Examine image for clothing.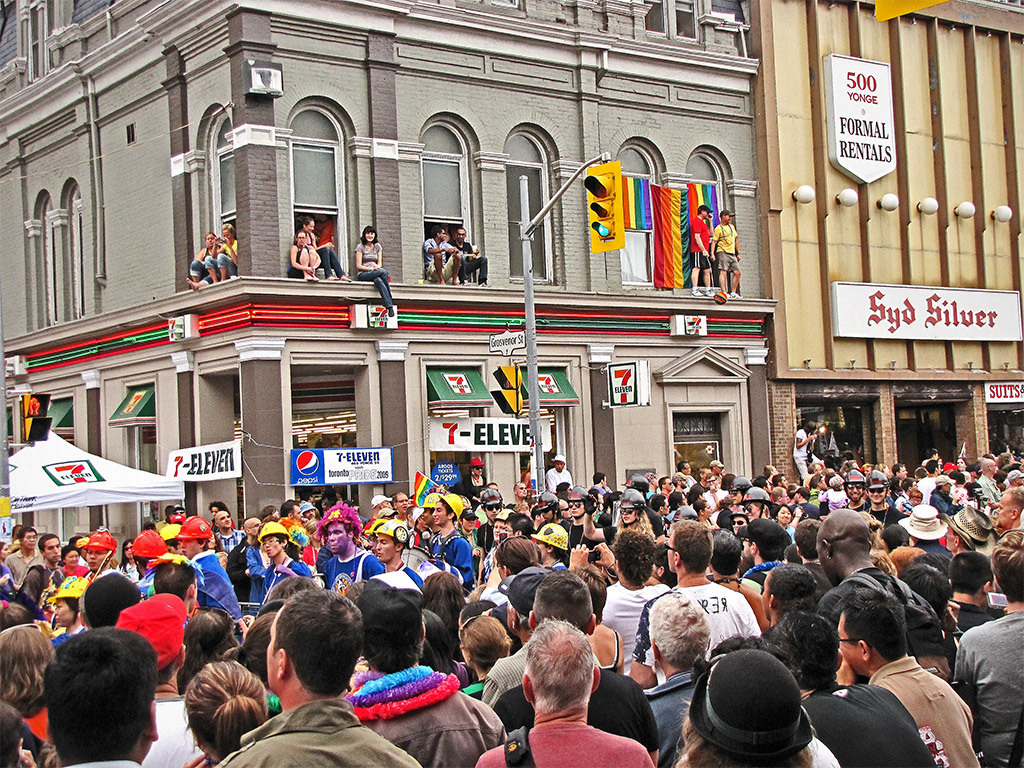
Examination result: box=[661, 507, 675, 523].
